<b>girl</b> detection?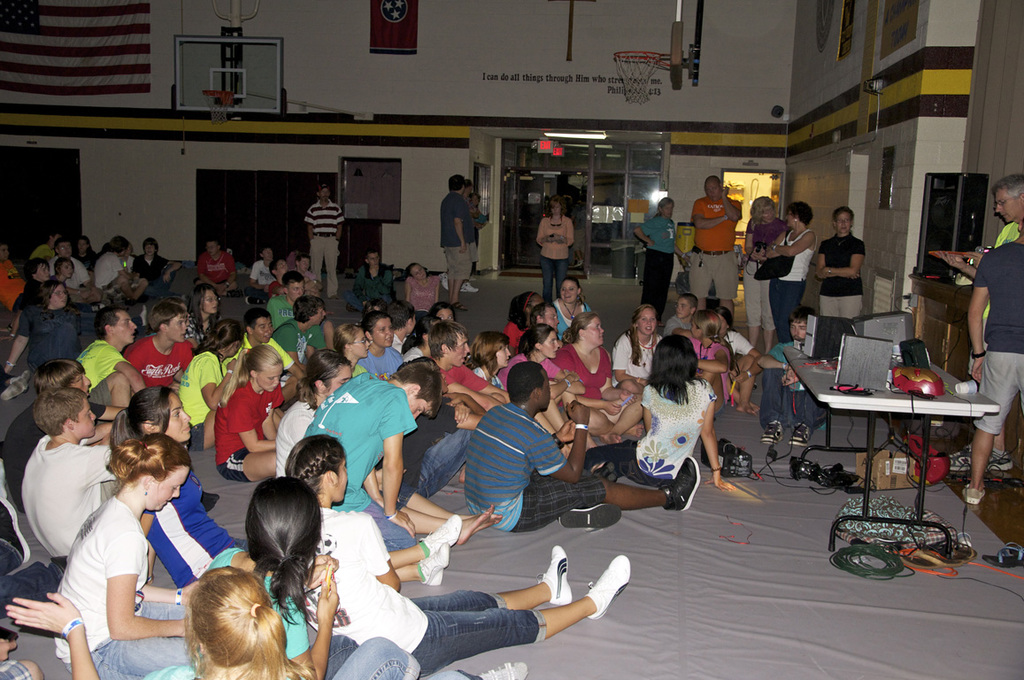
Rect(584, 336, 738, 491)
